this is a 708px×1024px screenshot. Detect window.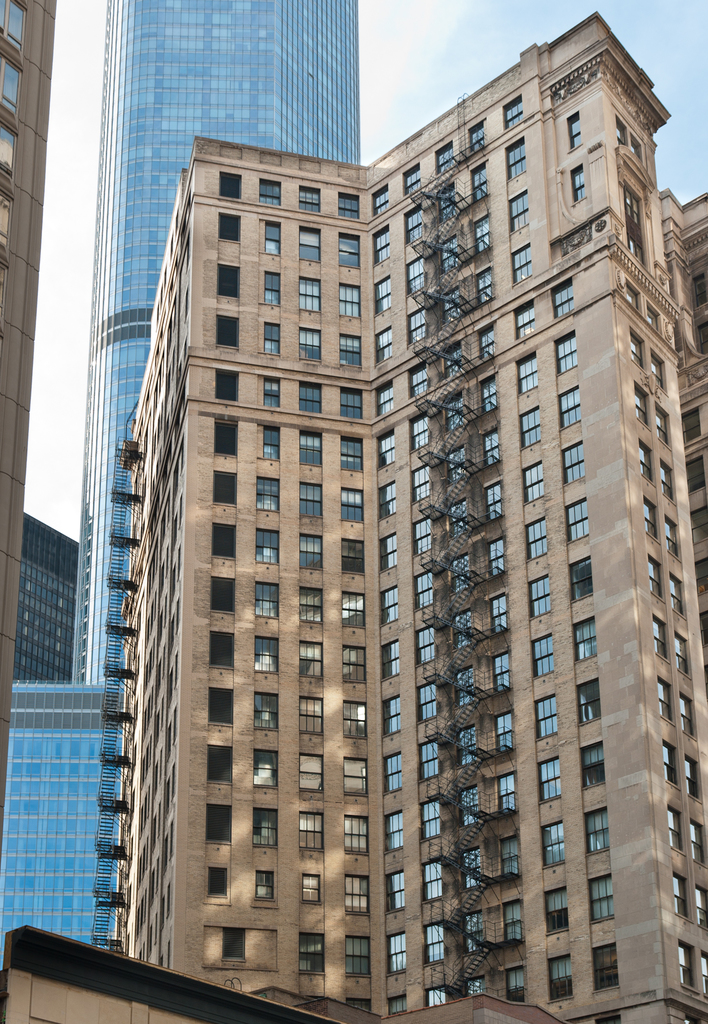
bbox=[378, 532, 399, 574].
